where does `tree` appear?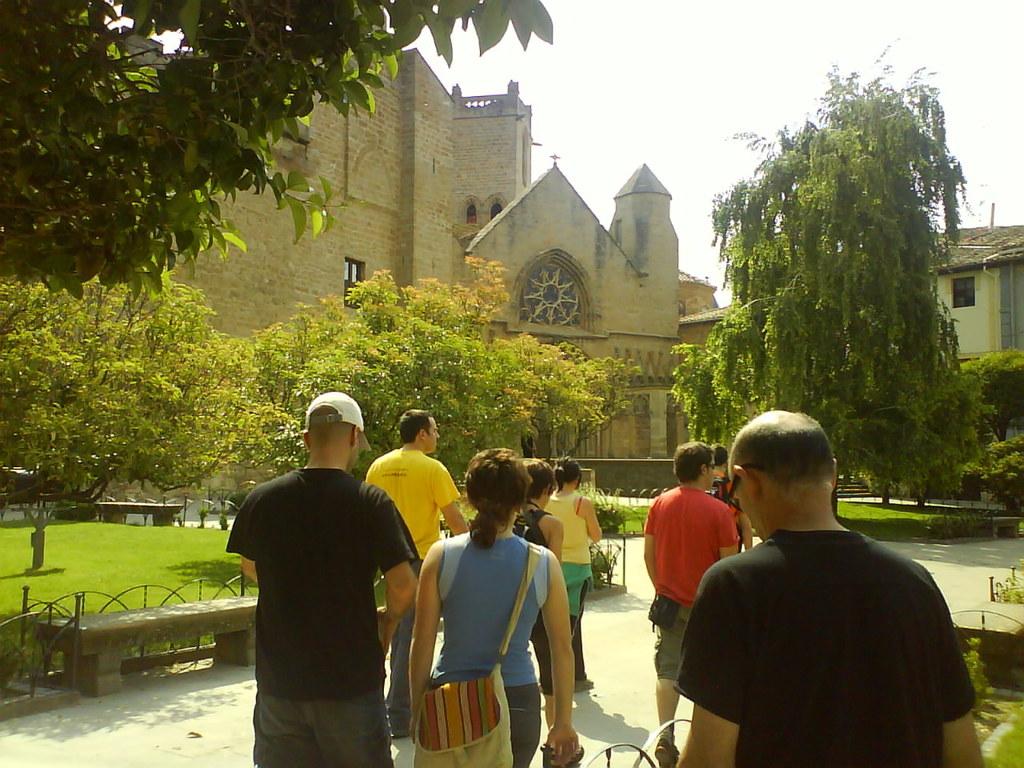
Appears at crop(942, 344, 1023, 526).
